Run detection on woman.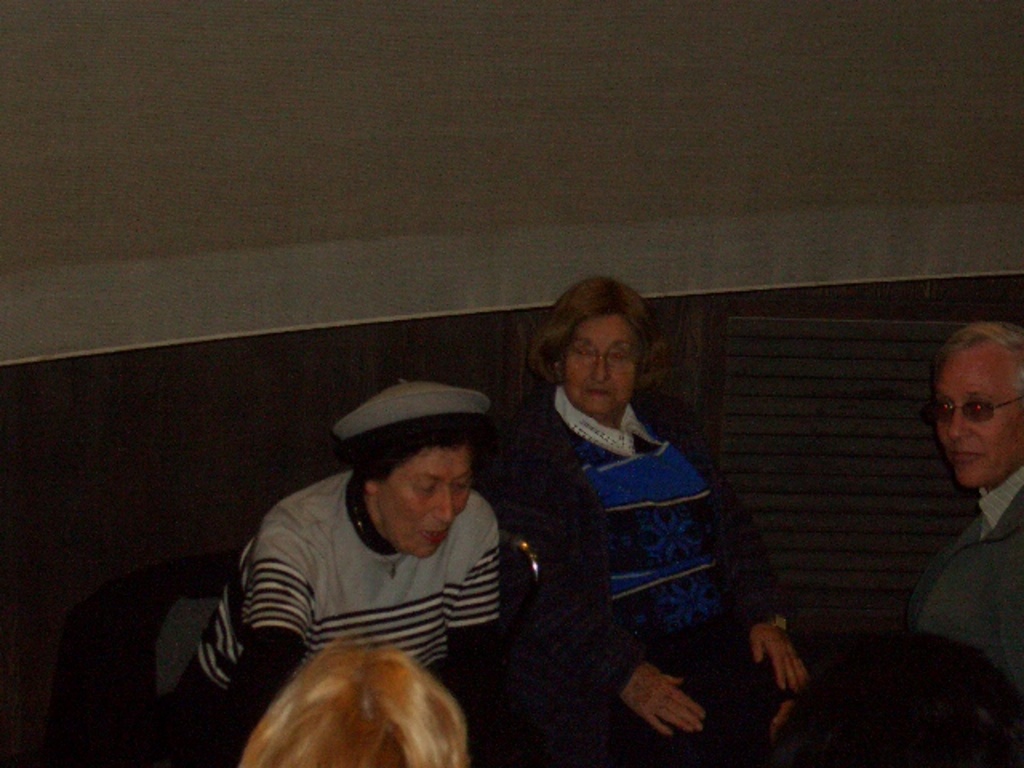
Result: Rect(494, 274, 808, 766).
